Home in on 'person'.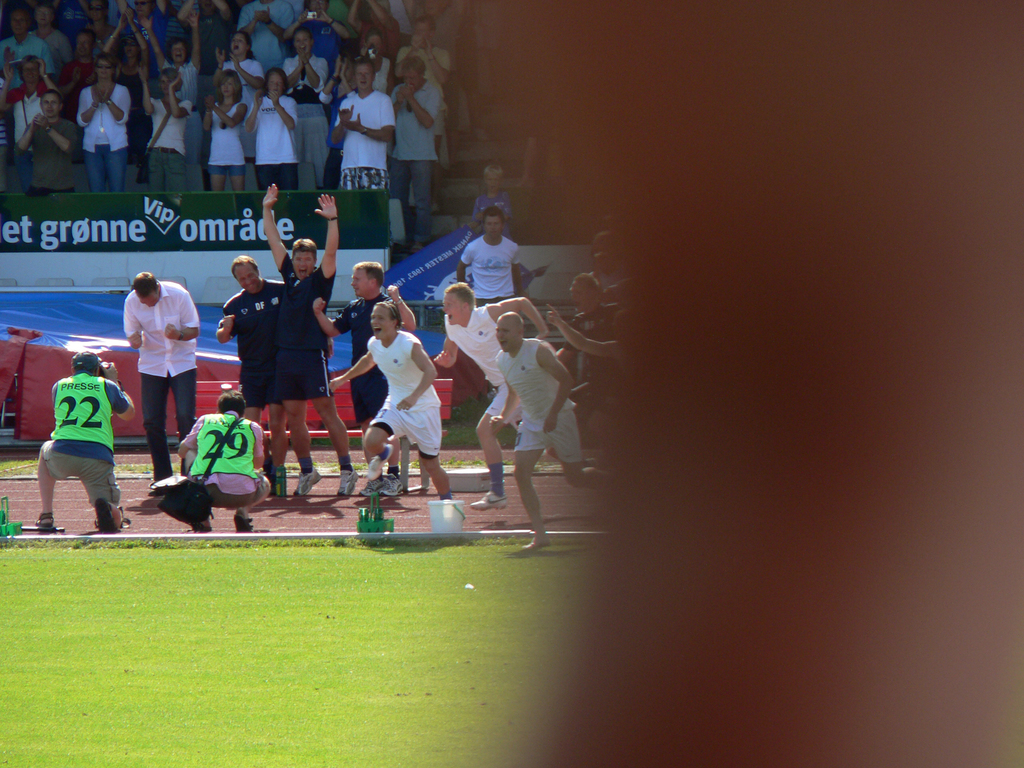
Homed in at locate(114, 264, 199, 477).
